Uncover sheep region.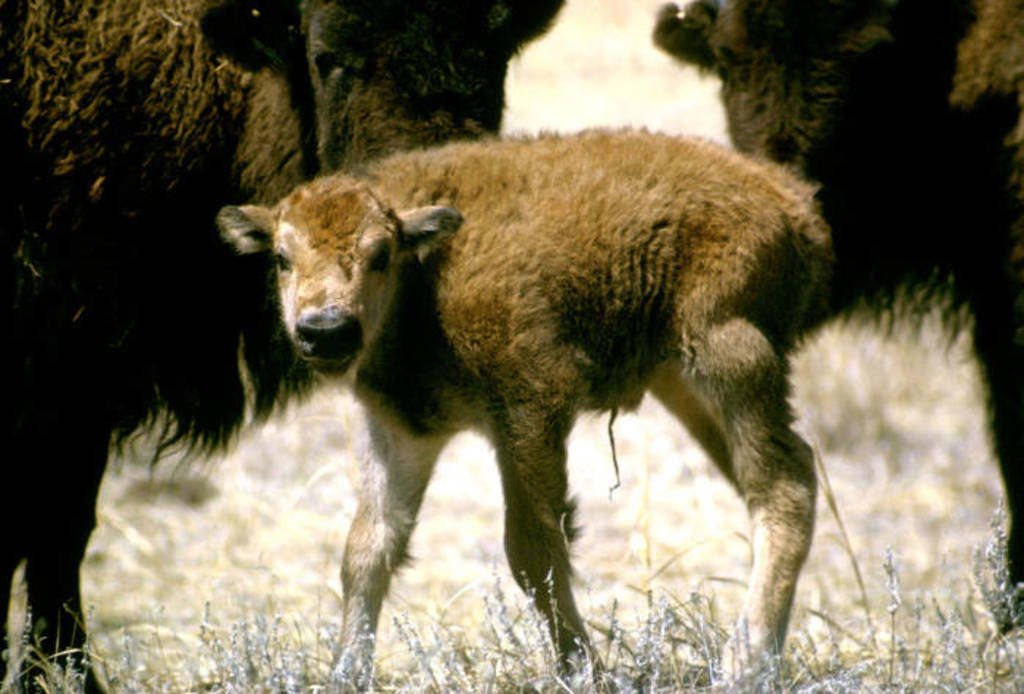
Uncovered: (224,128,819,693).
